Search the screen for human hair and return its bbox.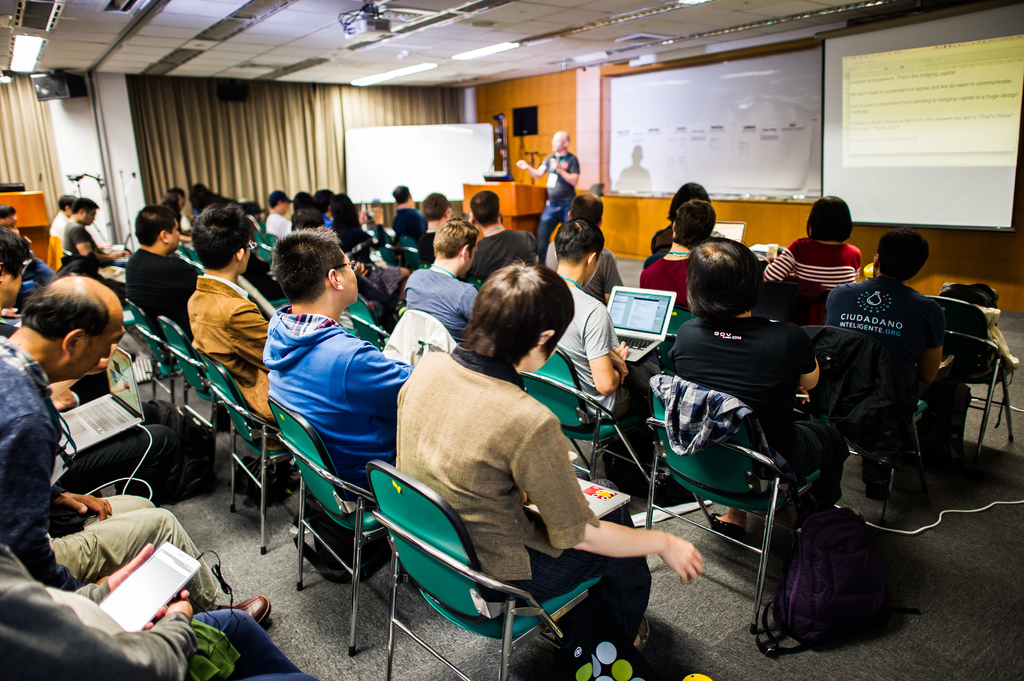
Found: [x1=292, y1=191, x2=311, y2=210].
